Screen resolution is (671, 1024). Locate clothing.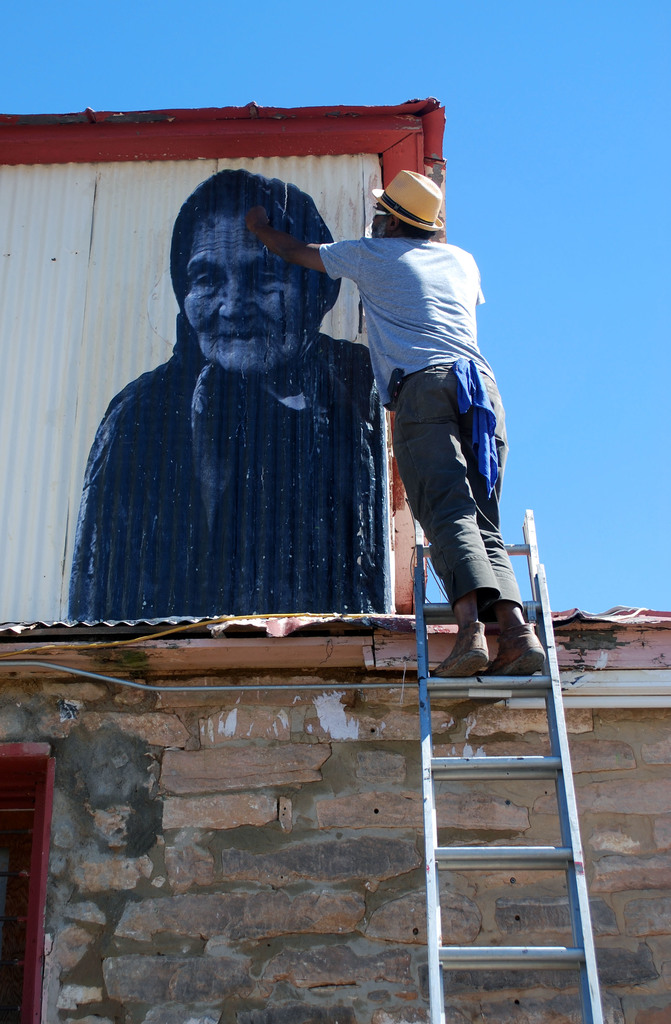
l=61, t=176, r=397, b=615.
